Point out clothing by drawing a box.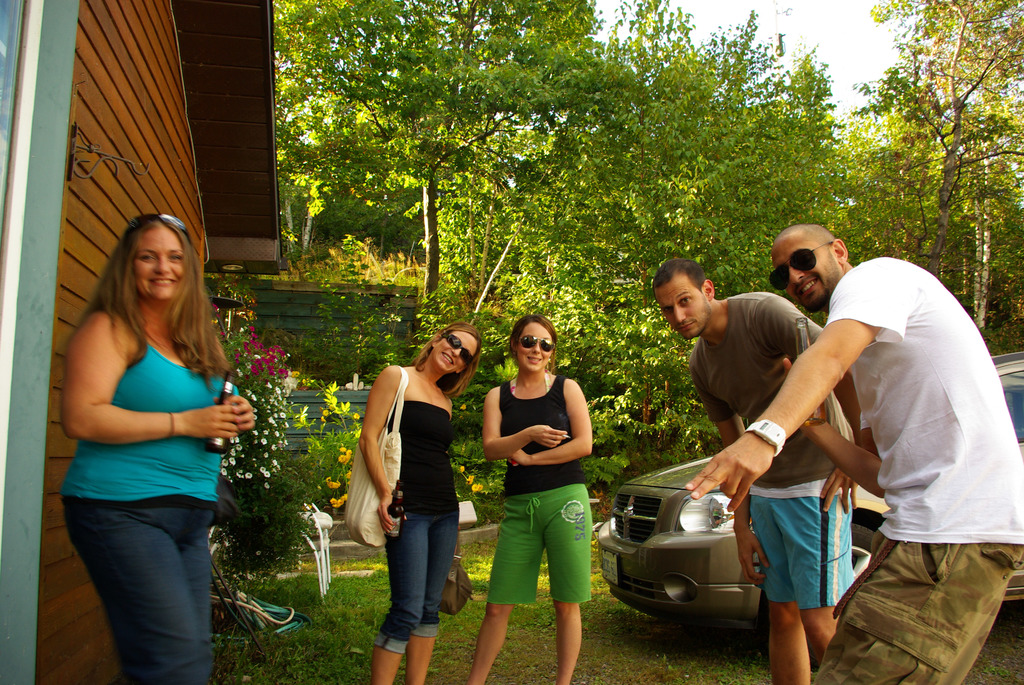
x1=396 y1=395 x2=460 y2=517.
